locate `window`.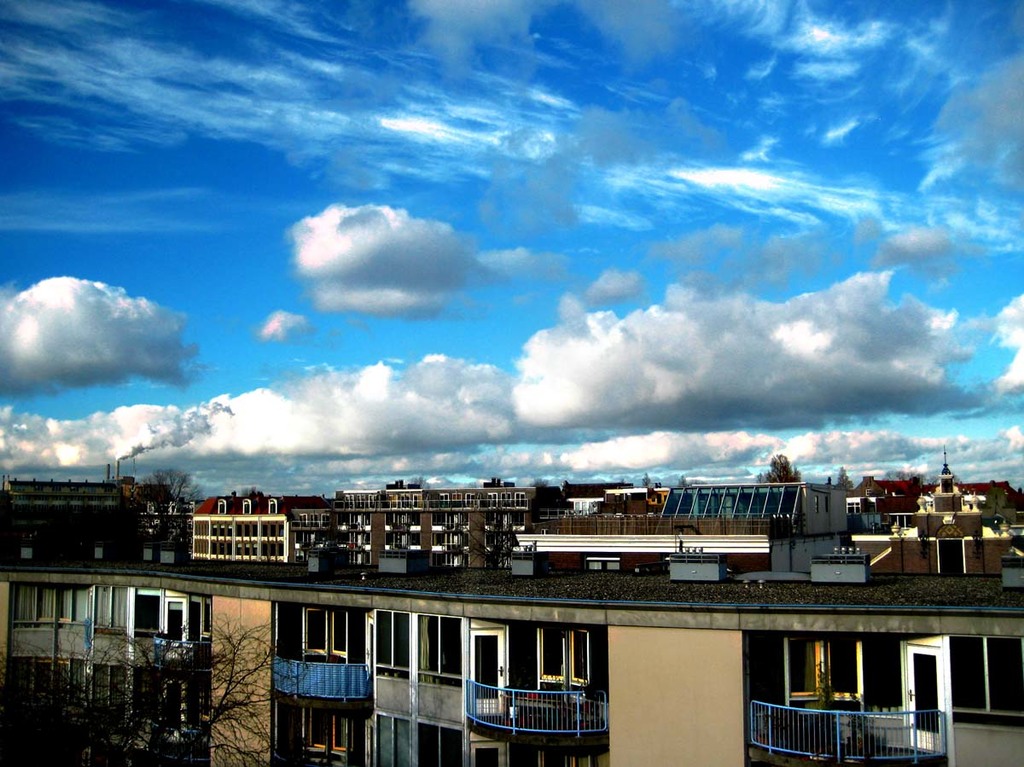
Bounding box: (399,495,411,509).
